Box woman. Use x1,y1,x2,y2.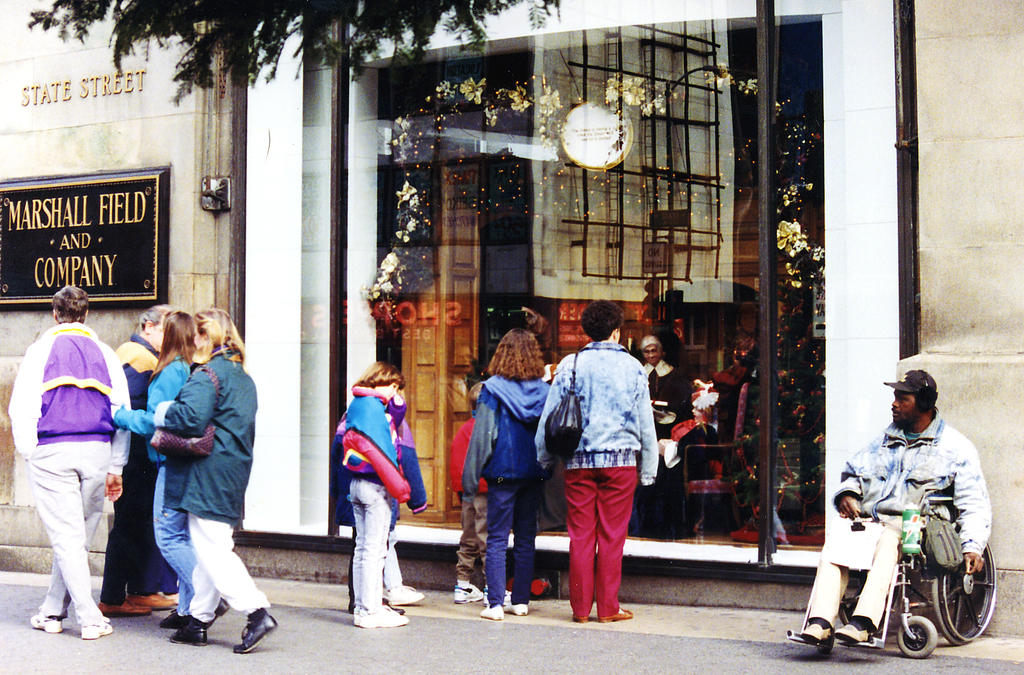
121,311,226,625.
